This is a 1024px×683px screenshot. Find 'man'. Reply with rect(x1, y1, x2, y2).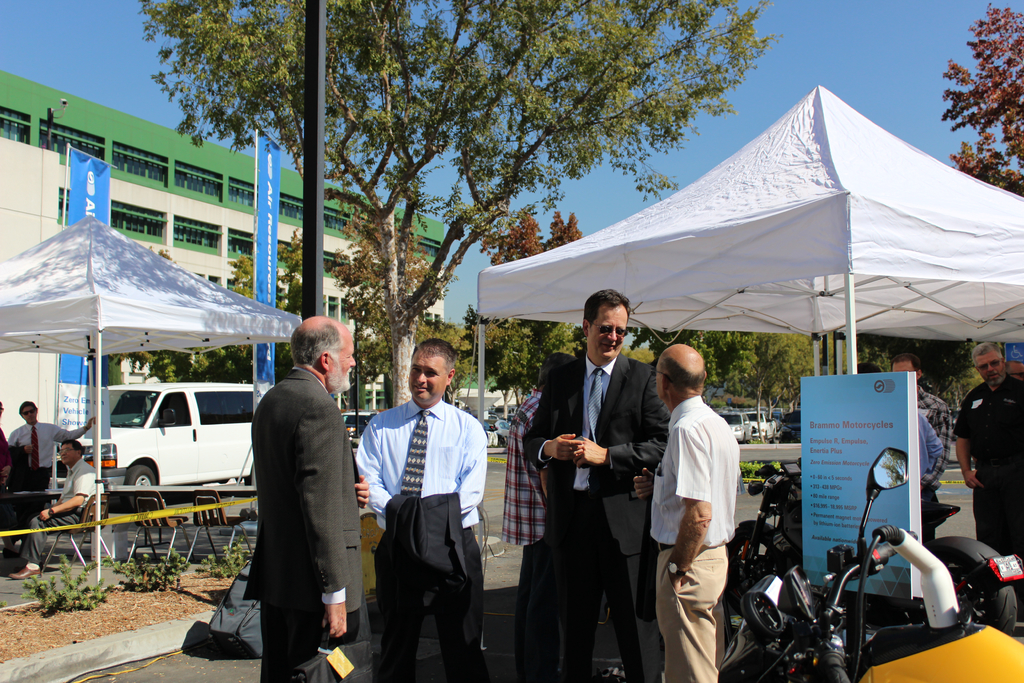
rect(10, 441, 103, 580).
